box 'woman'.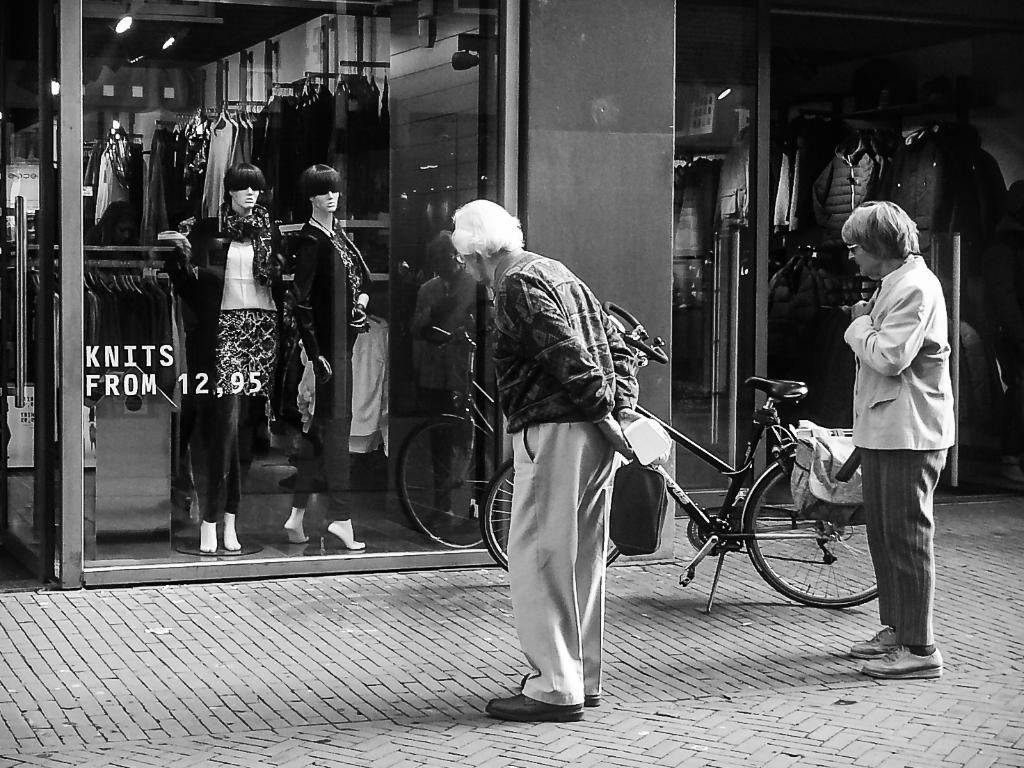
box(157, 161, 287, 556).
